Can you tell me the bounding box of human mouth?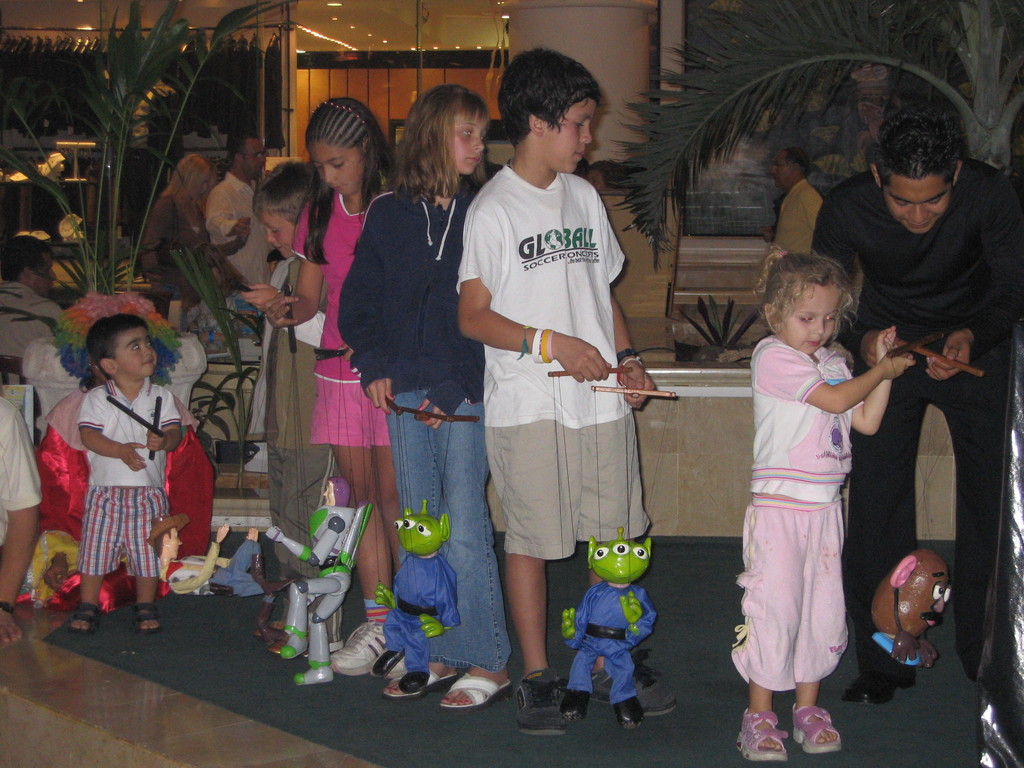
region(906, 217, 934, 230).
